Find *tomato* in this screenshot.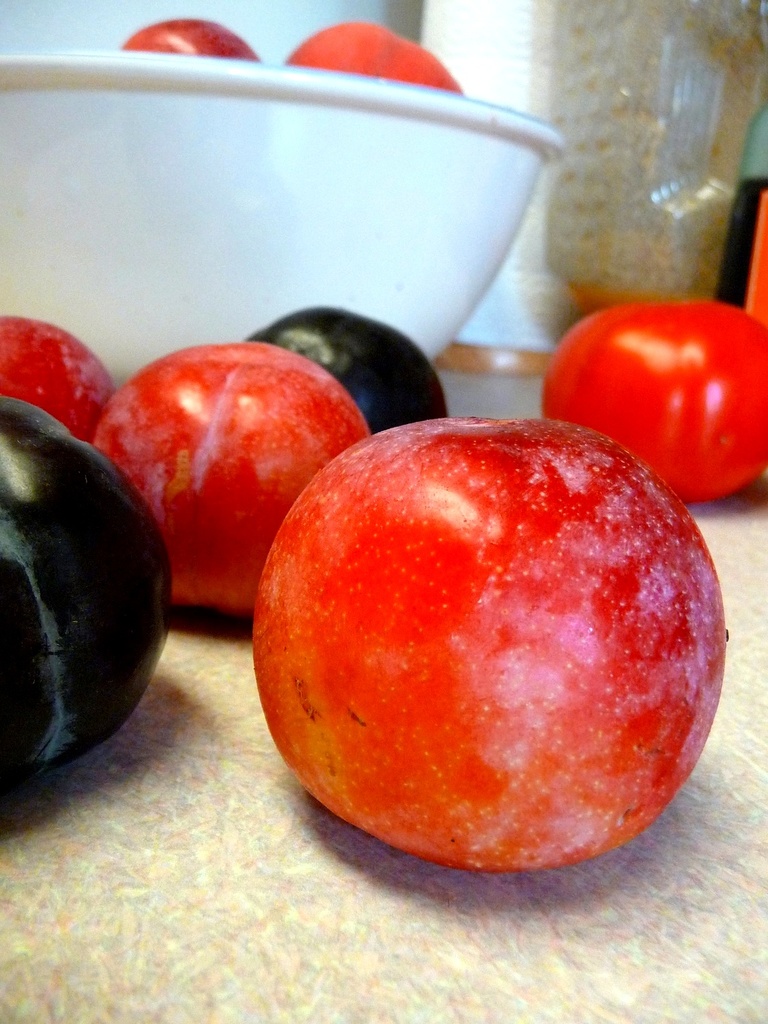
The bounding box for *tomato* is [0, 313, 115, 432].
